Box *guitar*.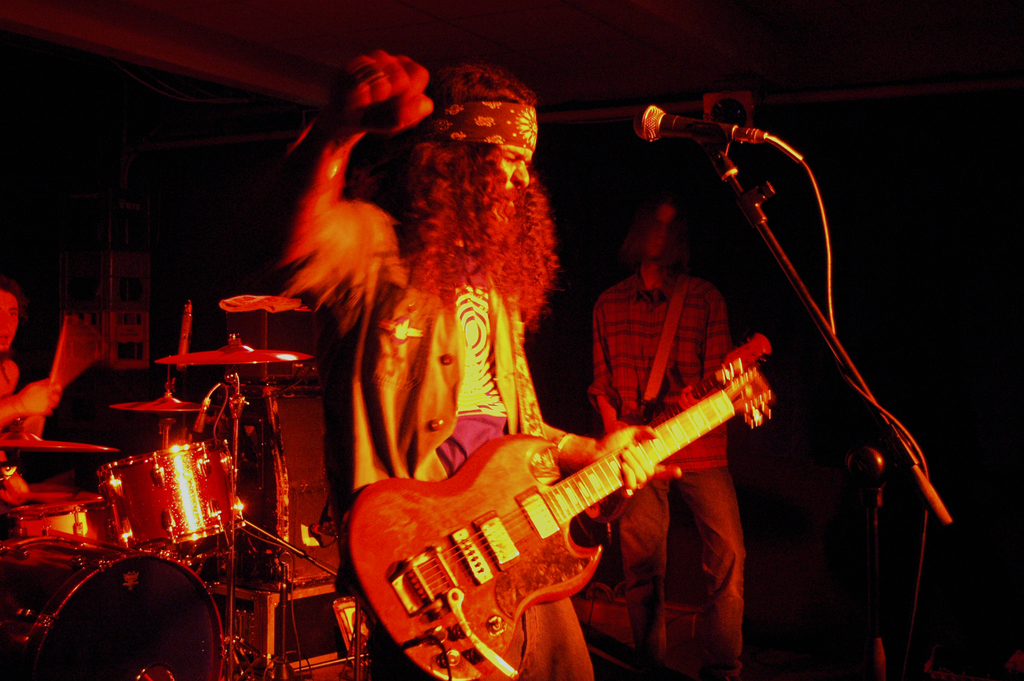
[left=332, top=324, right=804, bottom=678].
